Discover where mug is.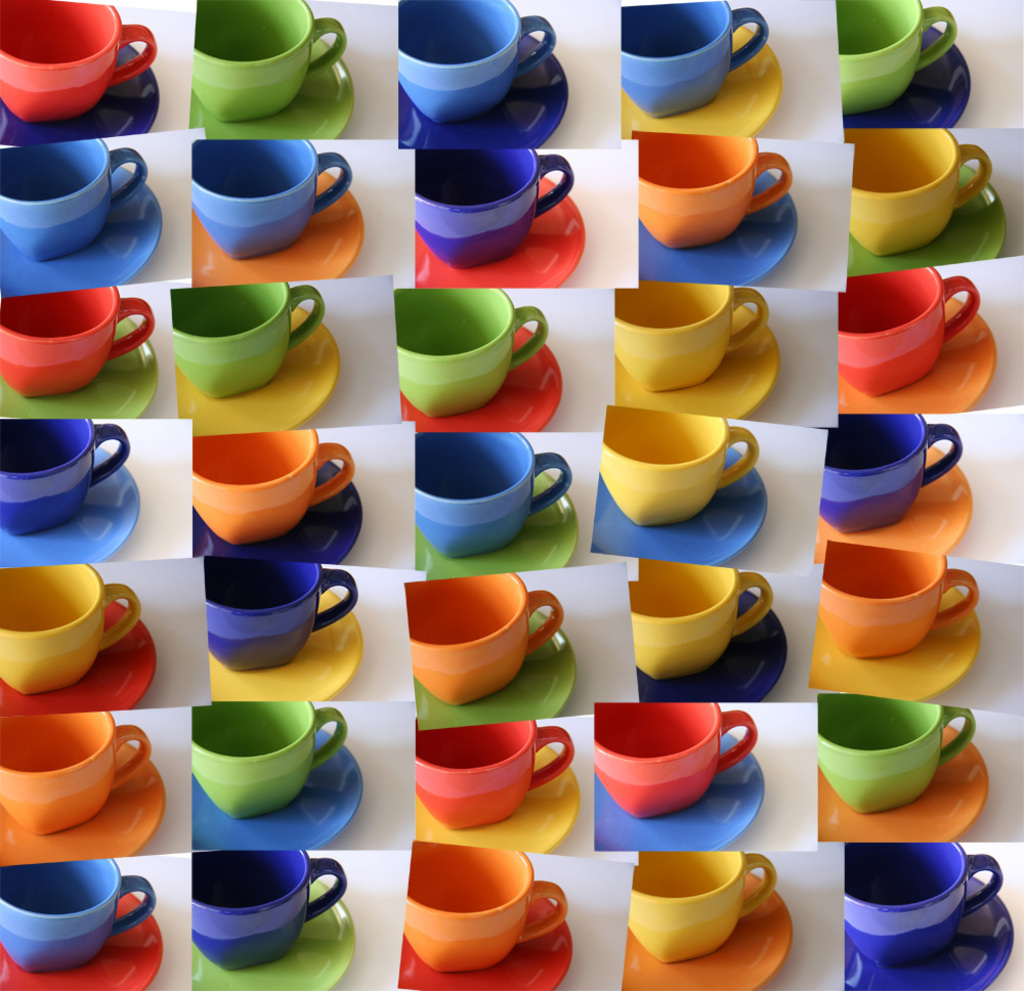
Discovered at left=0, top=863, right=157, bottom=977.
